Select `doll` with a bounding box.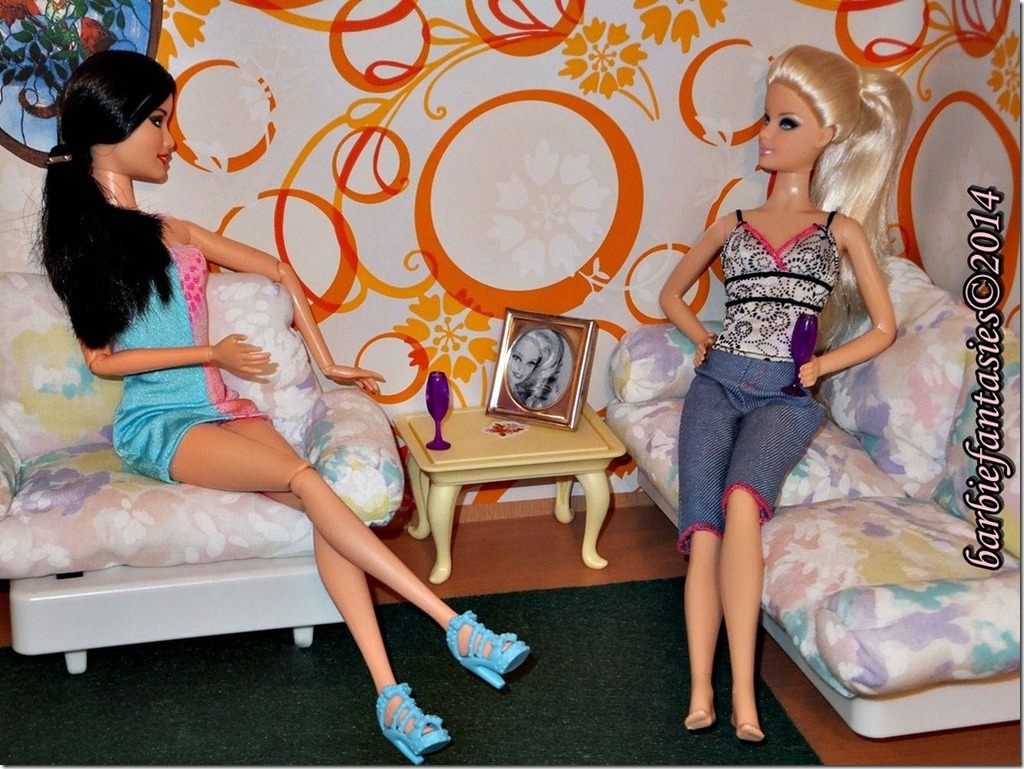
(left=503, top=328, right=563, bottom=412).
